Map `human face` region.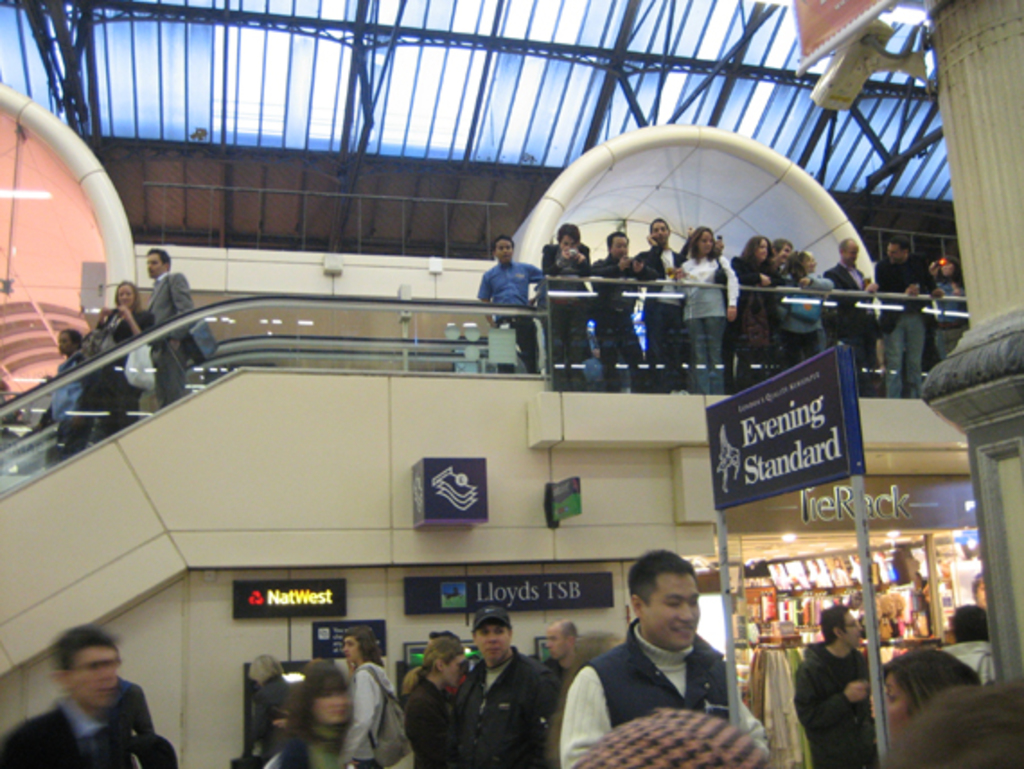
Mapped to 697 230 711 252.
